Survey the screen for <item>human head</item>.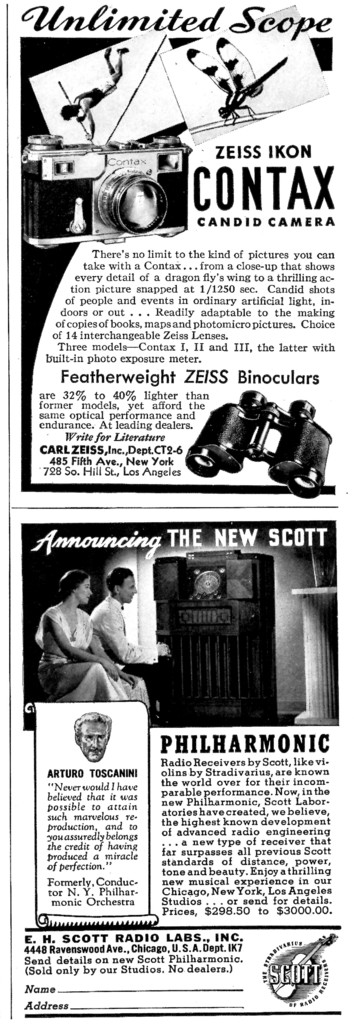
Survey found: <box>72,710,111,762</box>.
